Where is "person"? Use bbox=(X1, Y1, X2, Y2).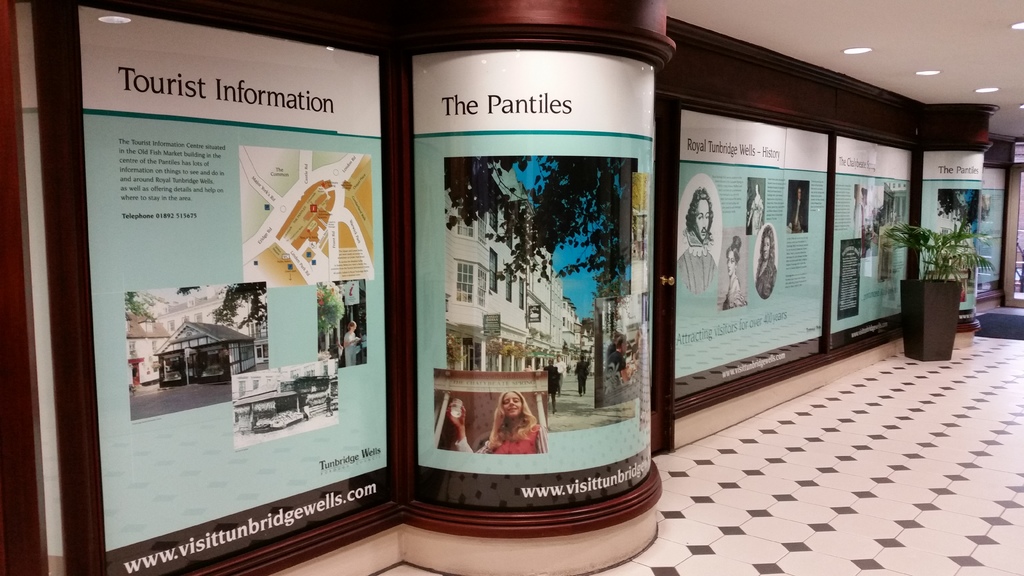
bbox=(758, 224, 778, 298).
